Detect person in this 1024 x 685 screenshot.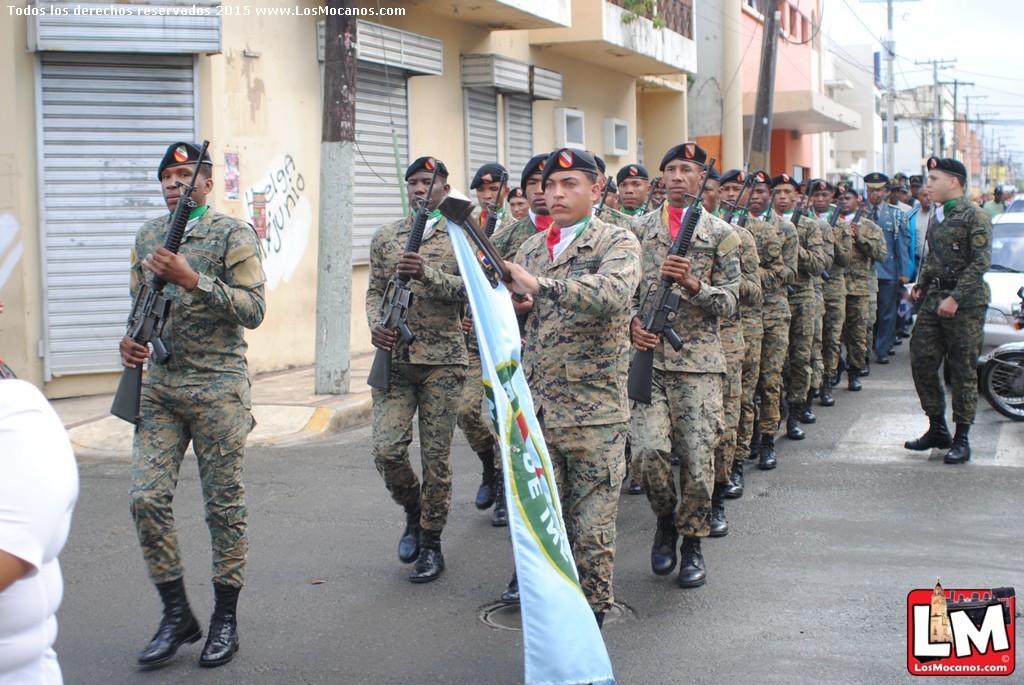
Detection: {"left": 801, "top": 168, "right": 836, "bottom": 395}.
